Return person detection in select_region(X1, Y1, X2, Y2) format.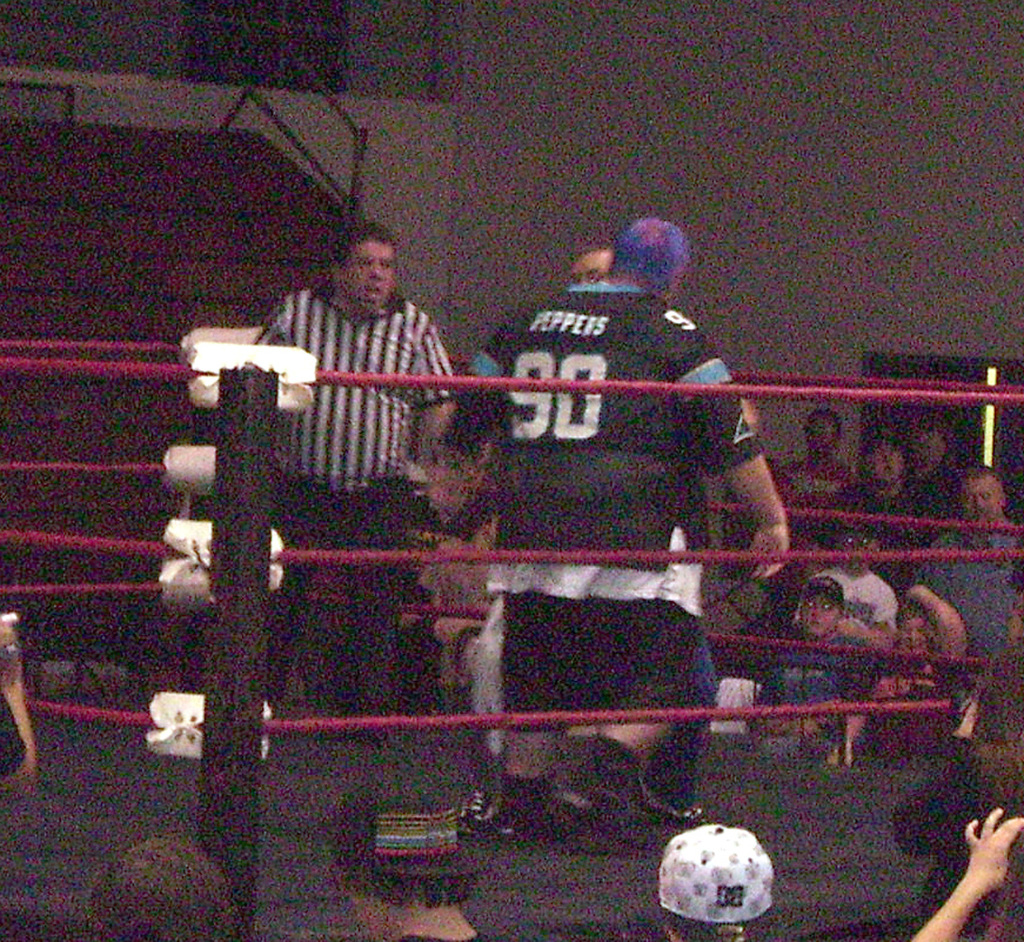
select_region(769, 404, 855, 535).
